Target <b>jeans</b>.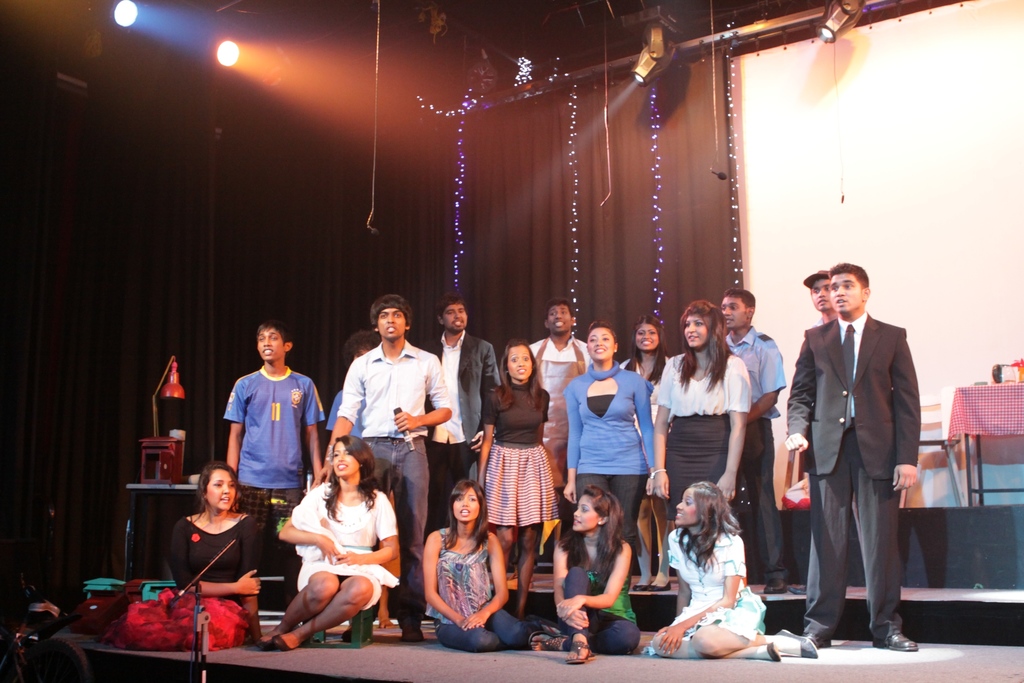
Target region: BBox(582, 477, 647, 555).
